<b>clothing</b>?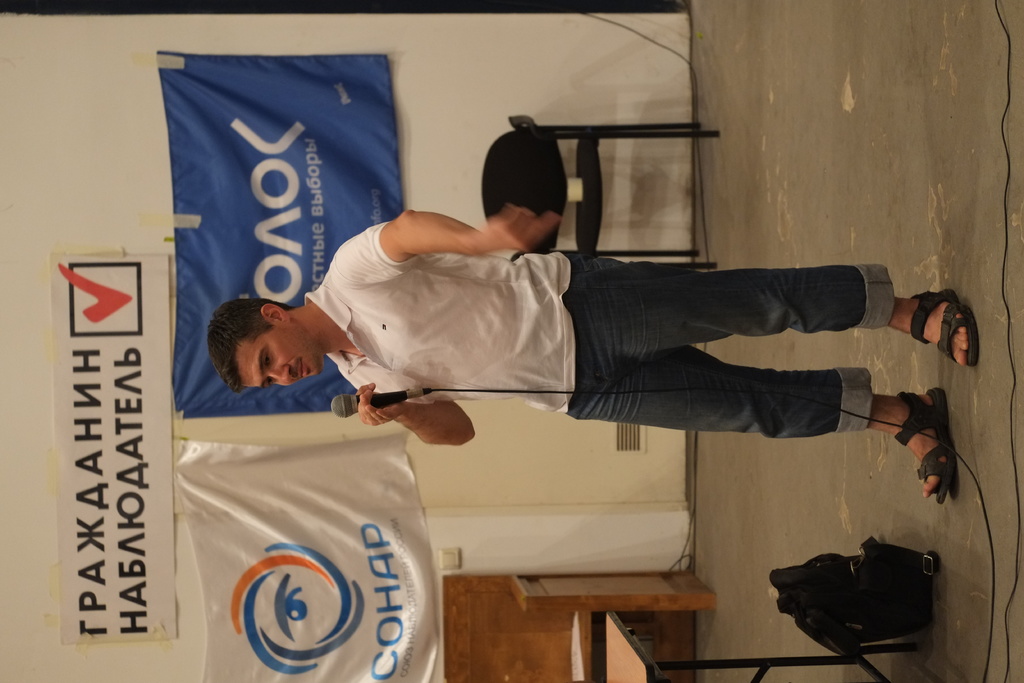
left=301, top=218, right=895, bottom=440
